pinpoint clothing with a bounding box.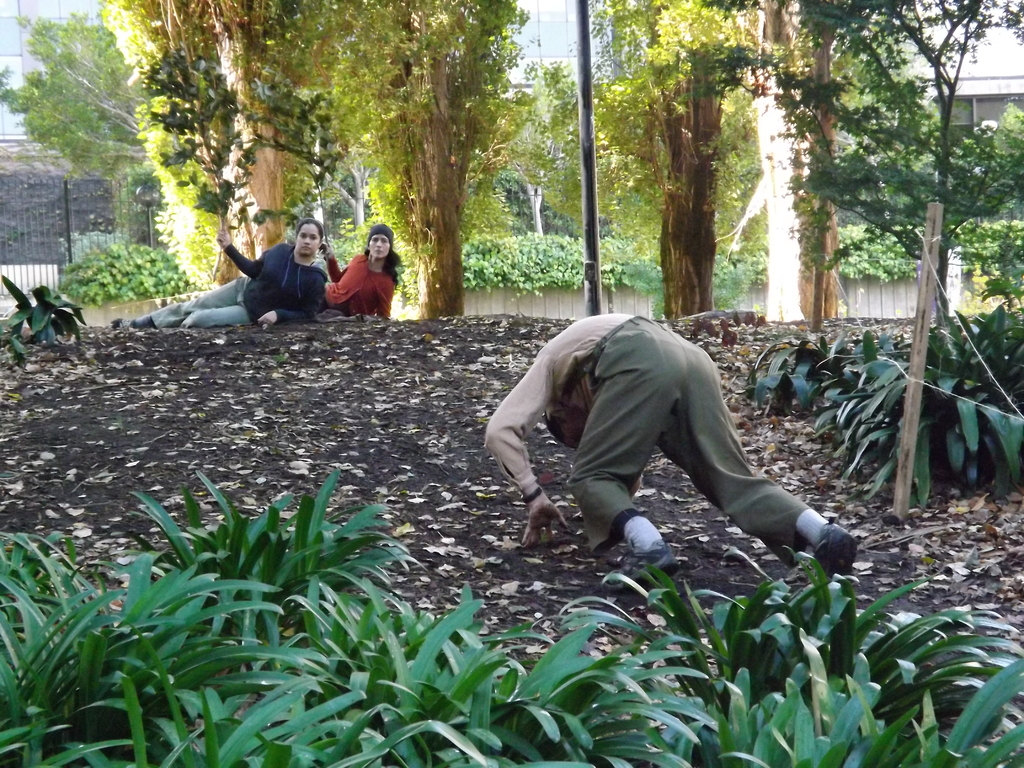
BBox(476, 292, 810, 559).
